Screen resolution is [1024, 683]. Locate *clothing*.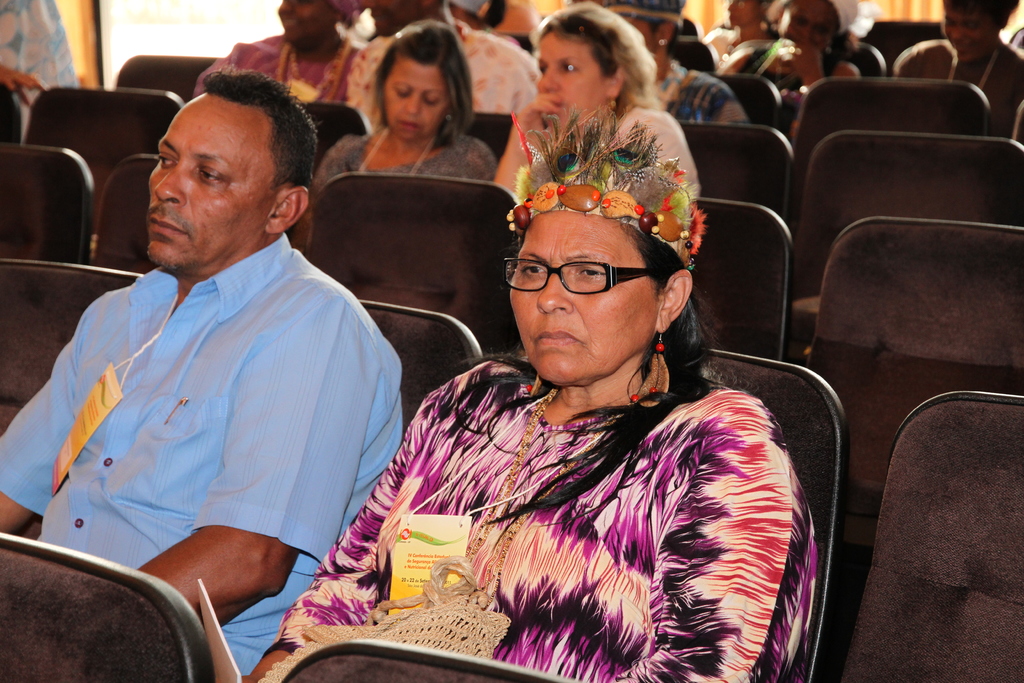
{"x1": 339, "y1": 15, "x2": 543, "y2": 135}.
